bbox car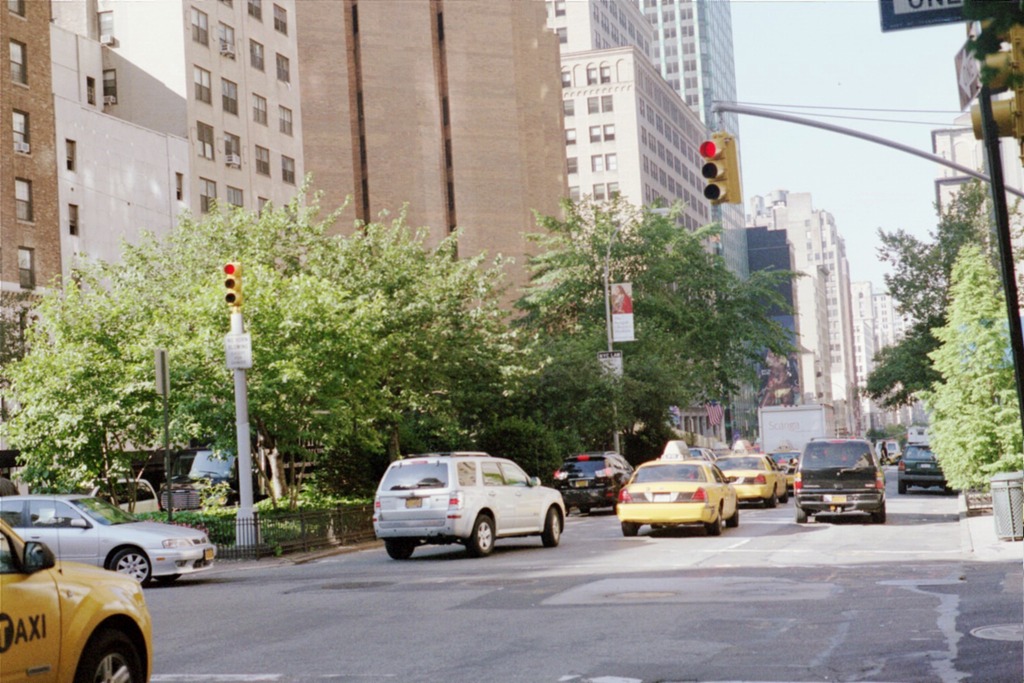
locate(0, 522, 153, 682)
